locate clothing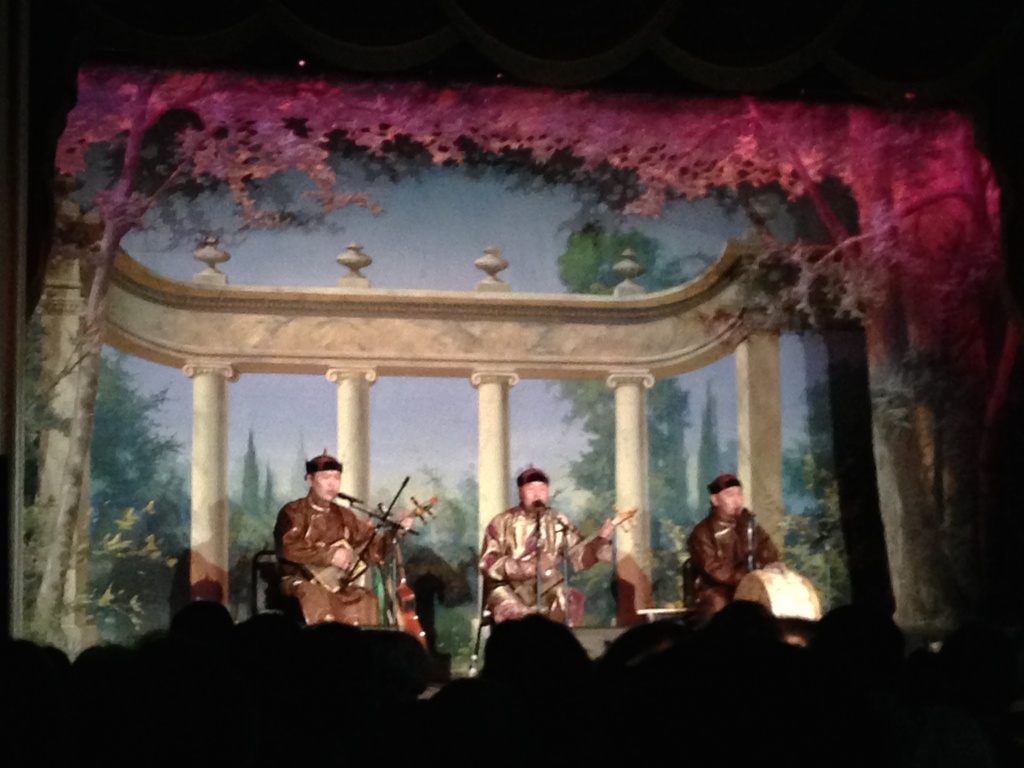
[468, 499, 613, 630]
